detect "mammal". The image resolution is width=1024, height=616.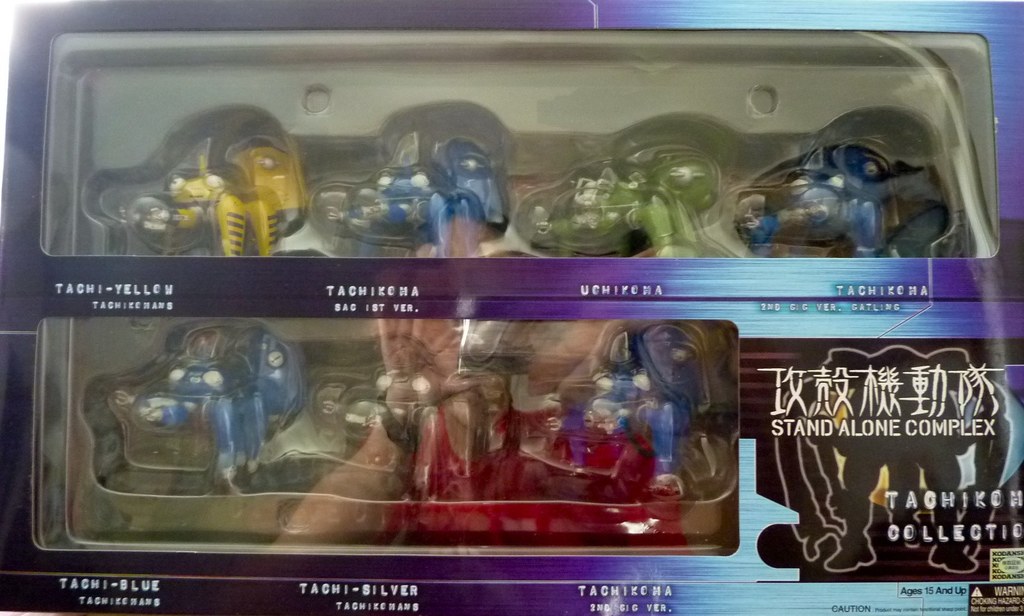
(x1=291, y1=227, x2=714, y2=558).
